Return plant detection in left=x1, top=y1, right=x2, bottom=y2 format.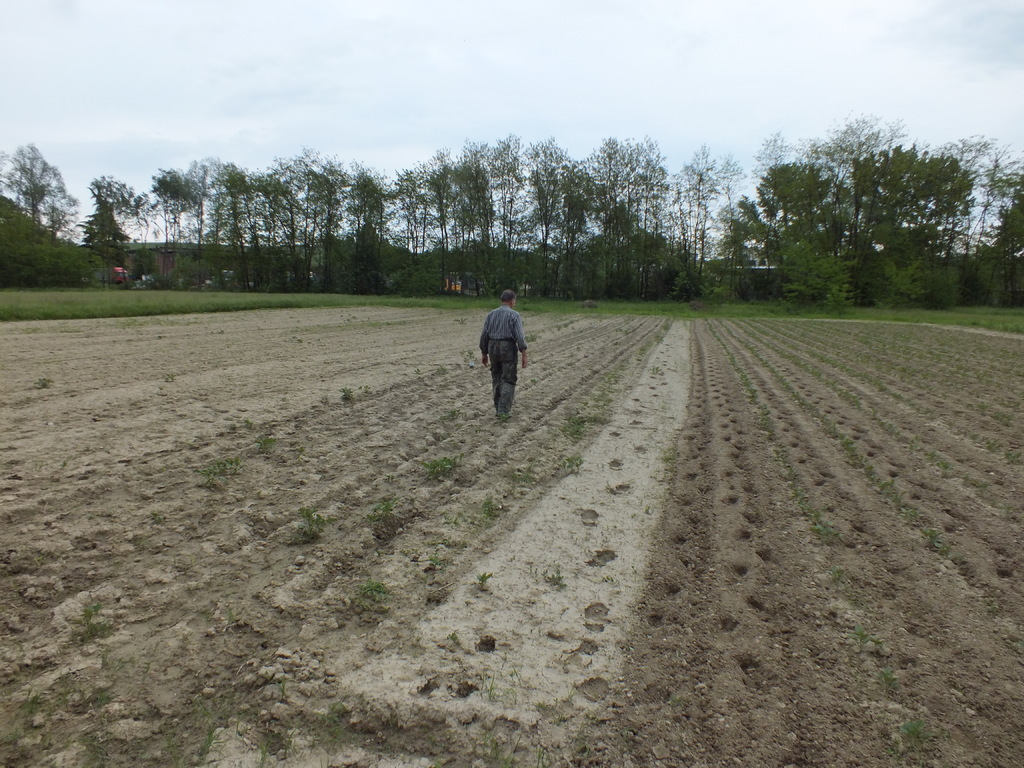
left=909, top=435, right=922, bottom=447.
